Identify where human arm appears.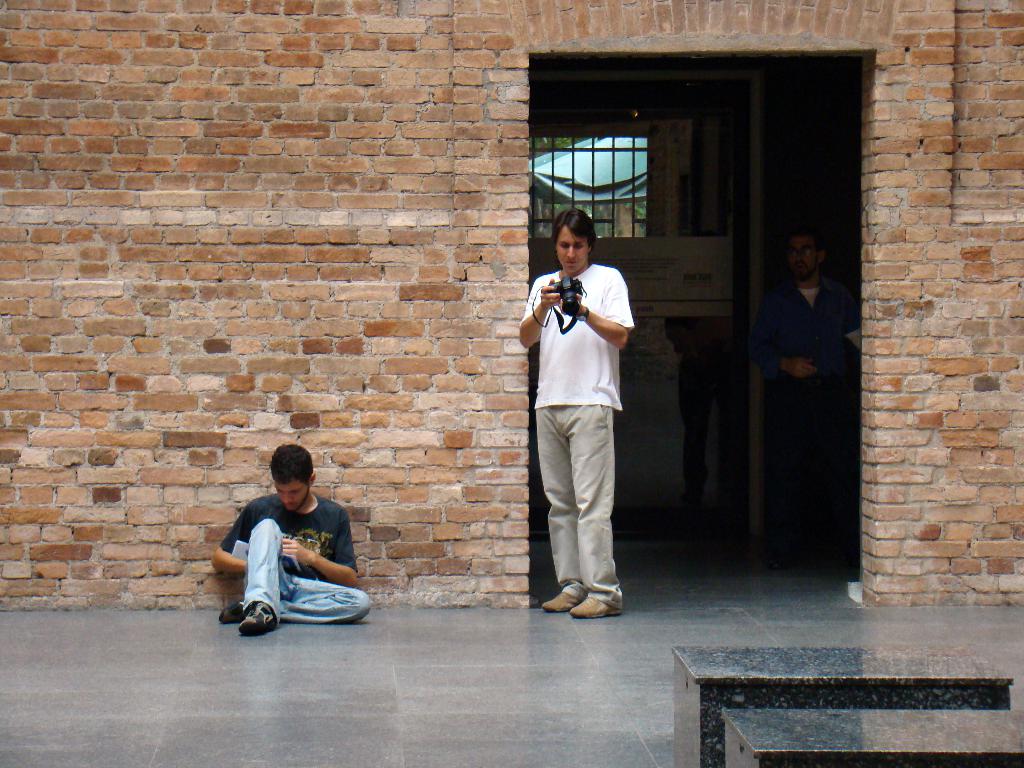
Appears at 749:292:820:374.
